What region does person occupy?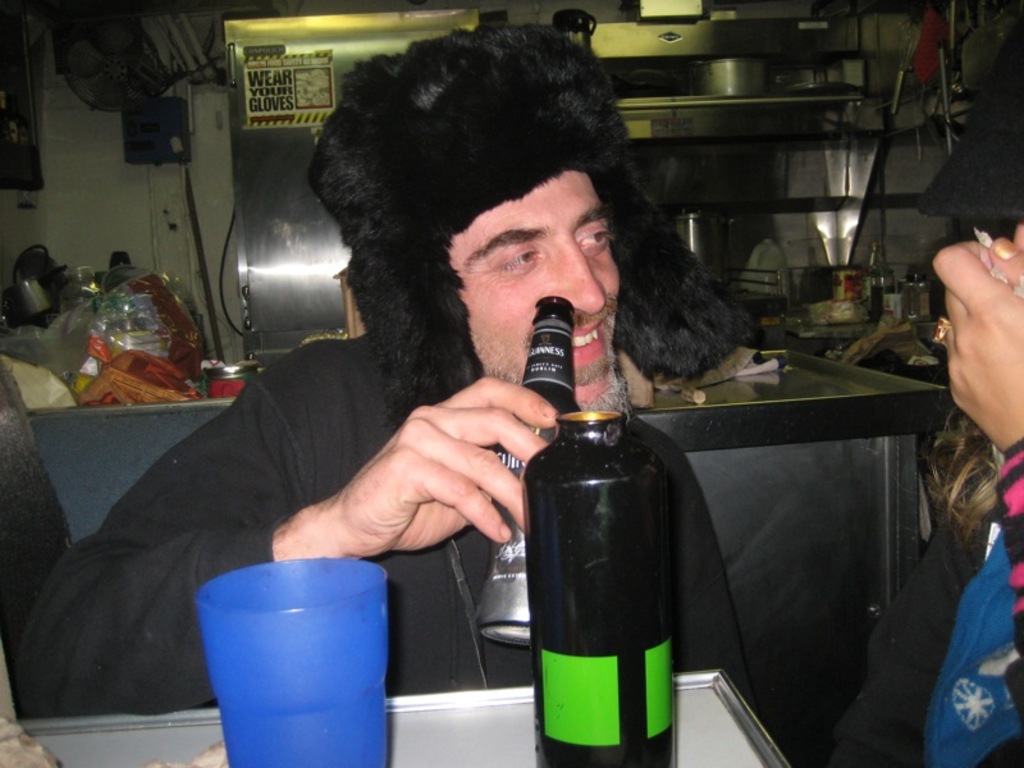
box=[3, 24, 760, 716].
